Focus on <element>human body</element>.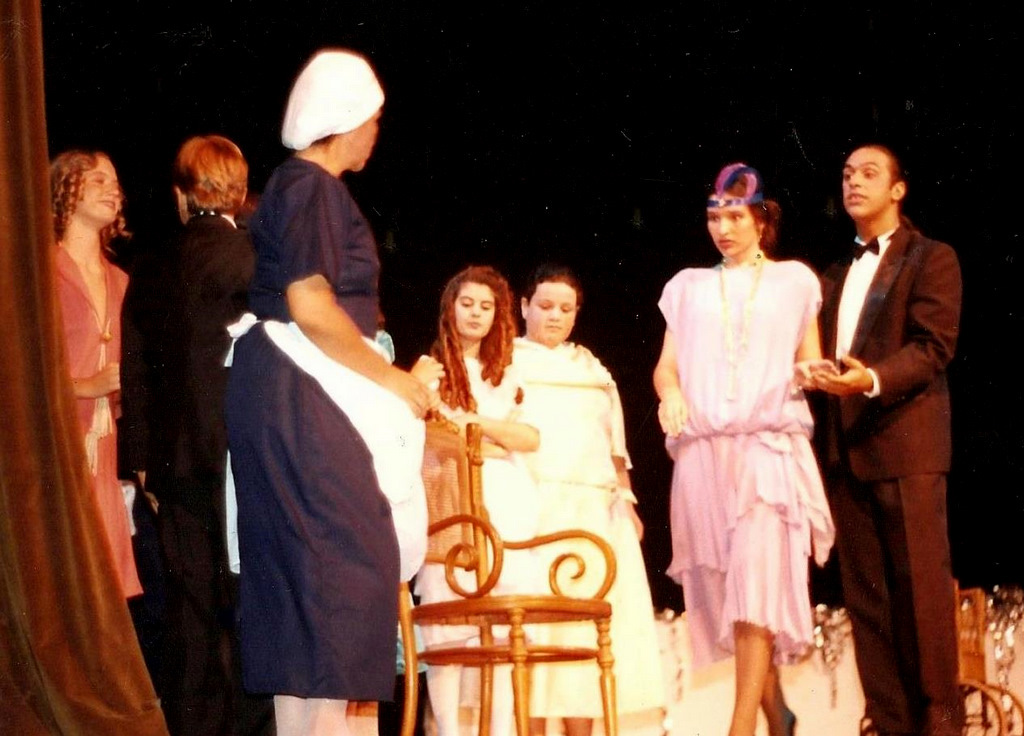
Focused at left=413, top=254, right=533, bottom=727.
